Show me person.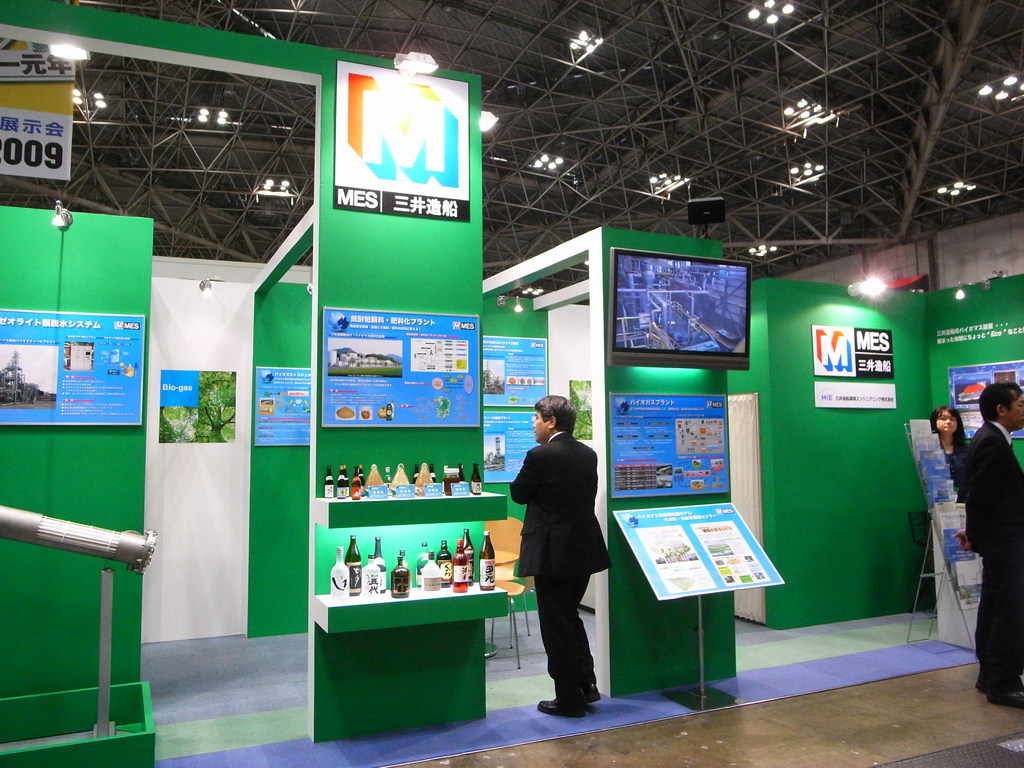
person is here: (left=924, top=400, right=975, bottom=508).
